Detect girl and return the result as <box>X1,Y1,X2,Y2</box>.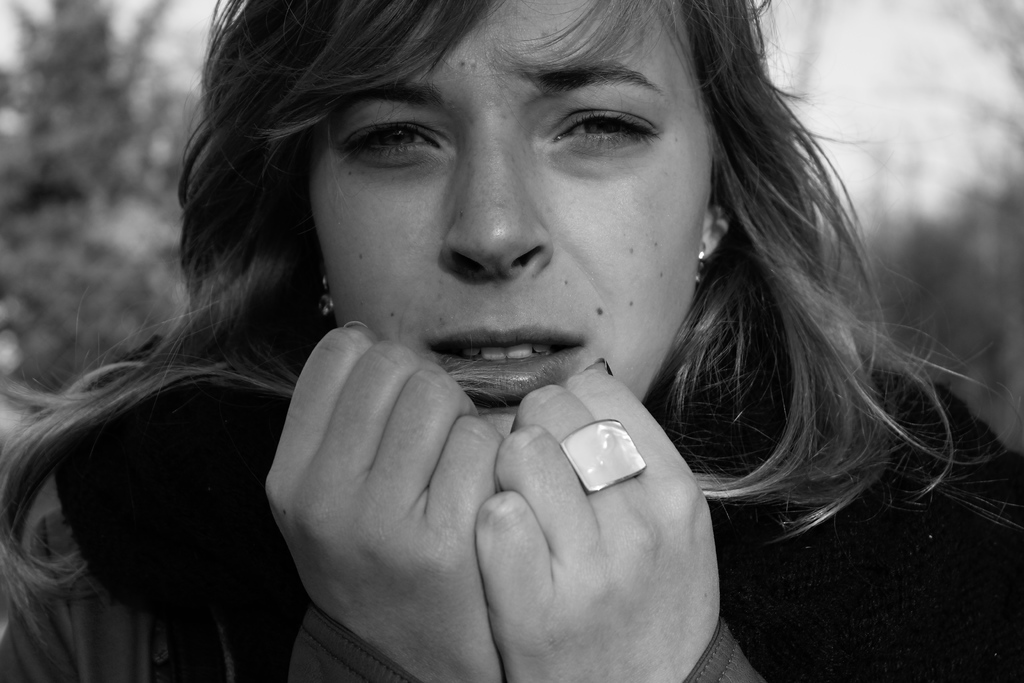
<box>0,0,1023,680</box>.
